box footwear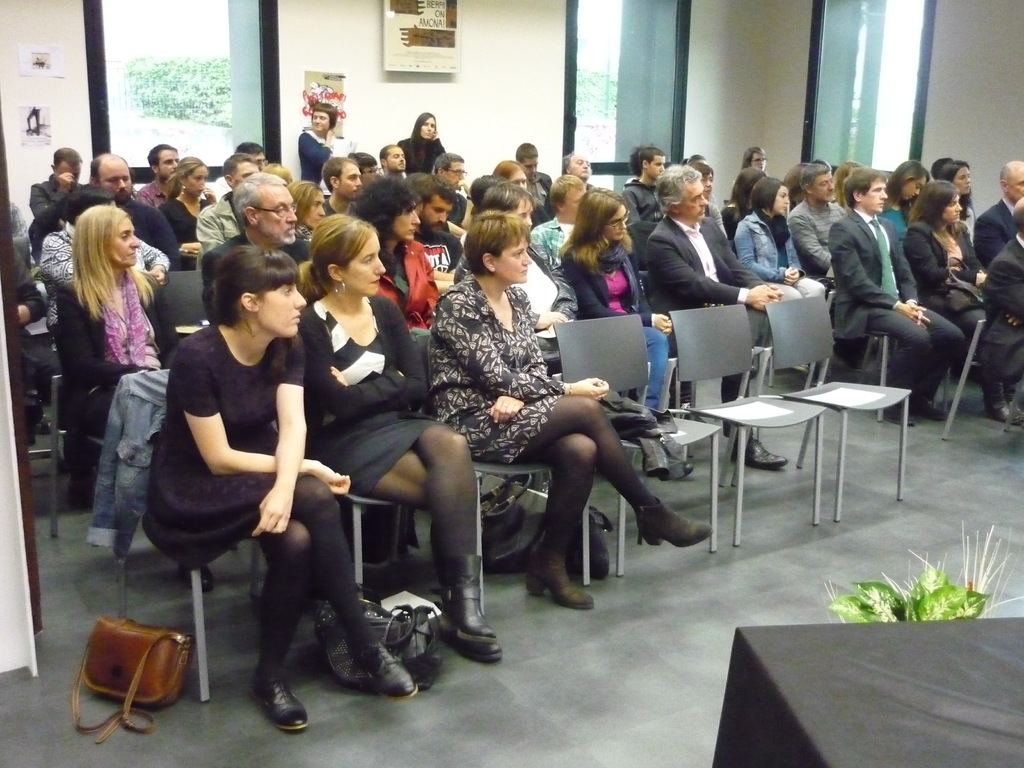
(left=350, top=636, right=417, bottom=701)
